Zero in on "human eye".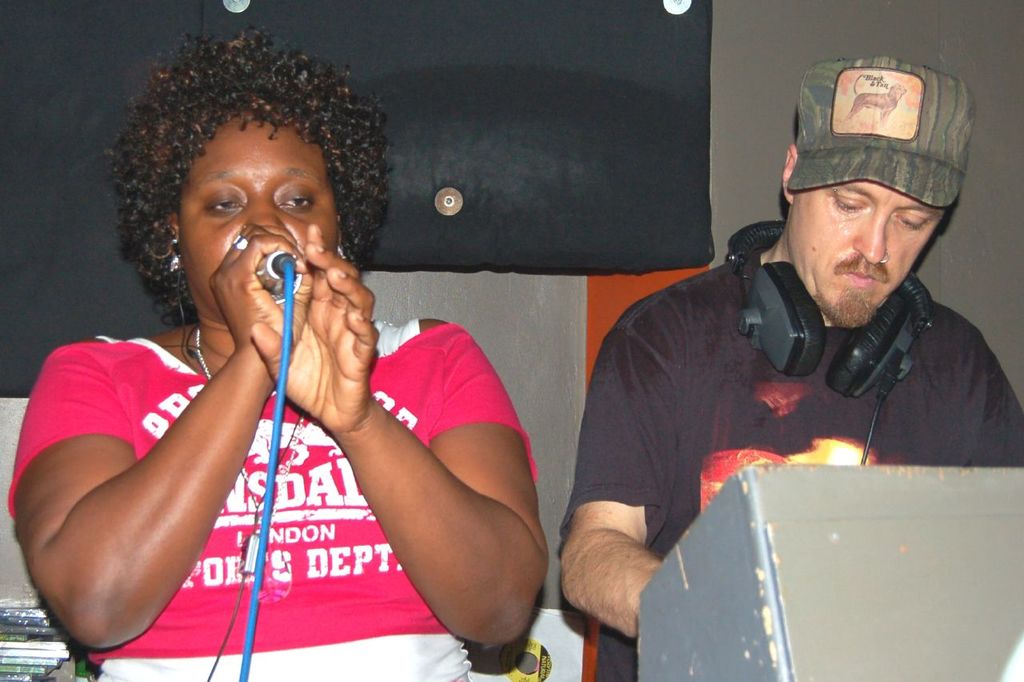
Zeroed in: locate(831, 187, 873, 215).
